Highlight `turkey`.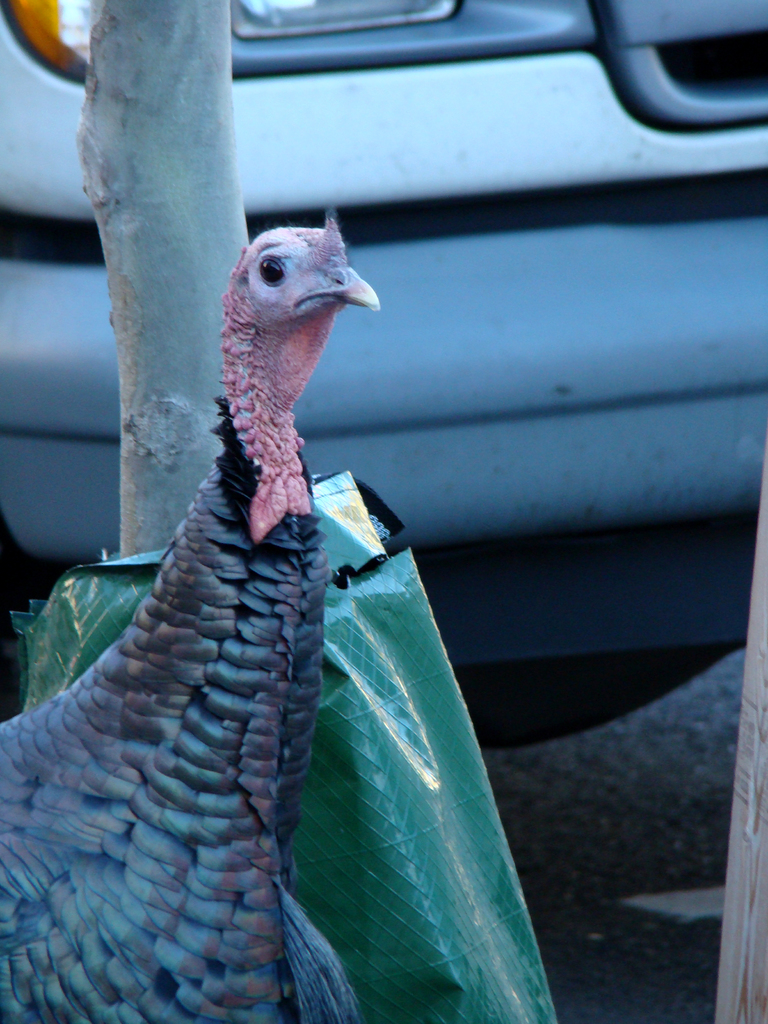
Highlighted region: 0/211/383/1023.
